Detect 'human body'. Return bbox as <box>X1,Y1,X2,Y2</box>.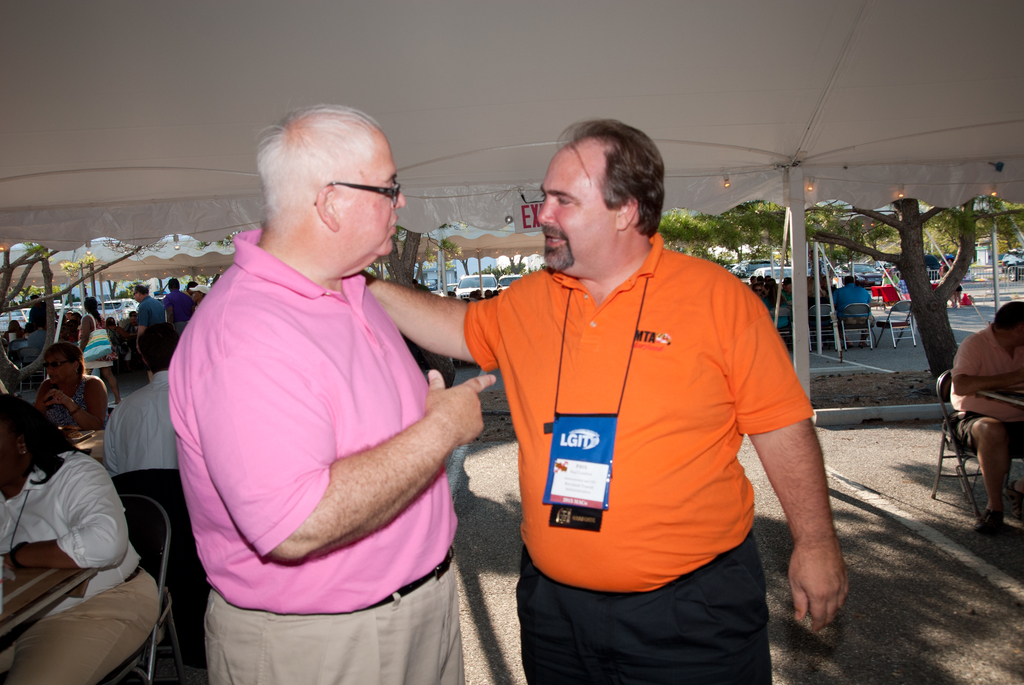
<box>3,318,28,342</box>.
